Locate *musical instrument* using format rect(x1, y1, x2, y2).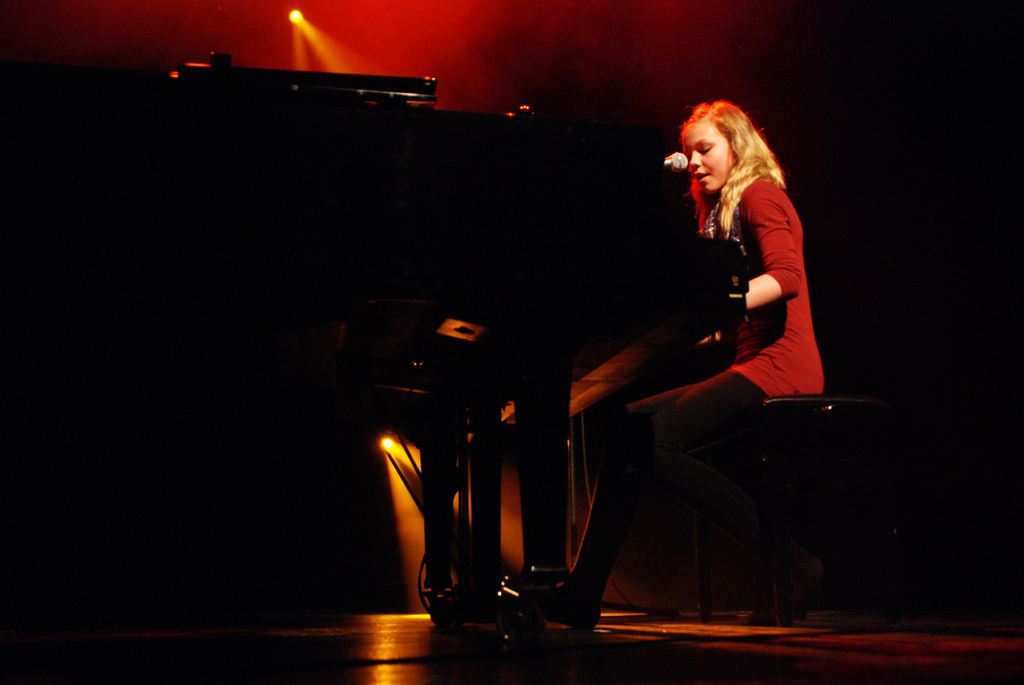
rect(0, 61, 746, 647).
